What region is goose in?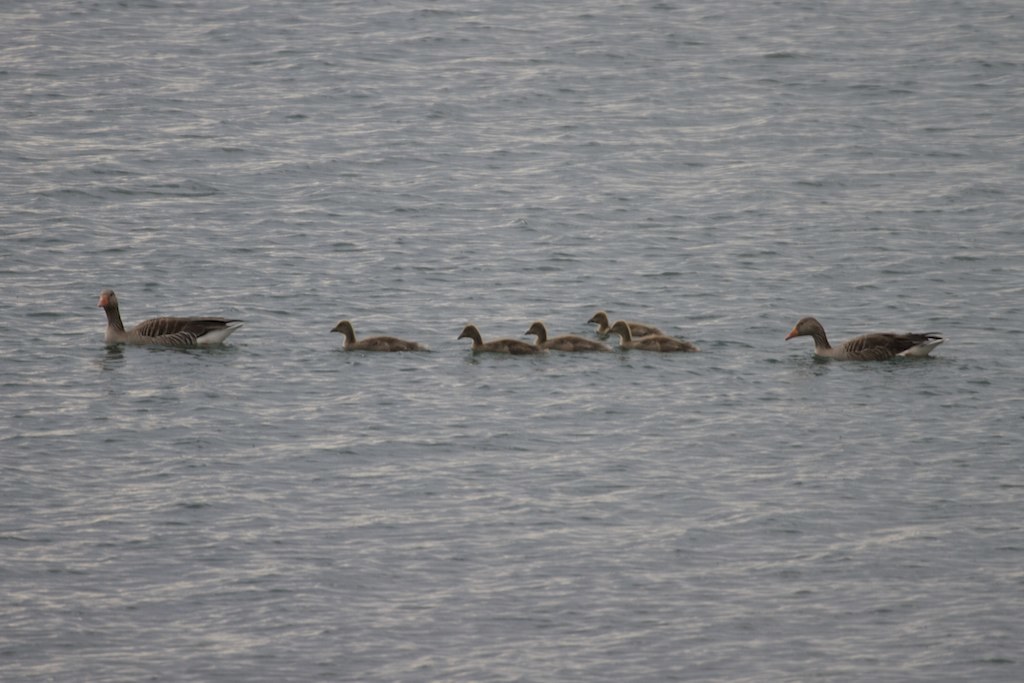
left=530, top=320, right=602, bottom=352.
